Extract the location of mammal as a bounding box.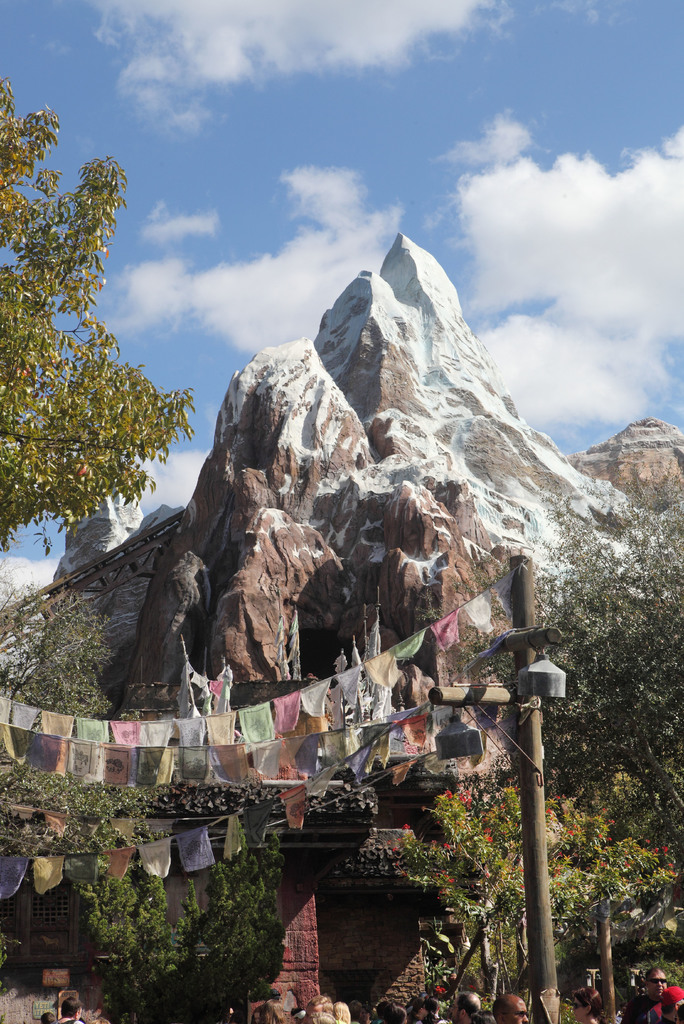
bbox(40, 1011, 54, 1023).
